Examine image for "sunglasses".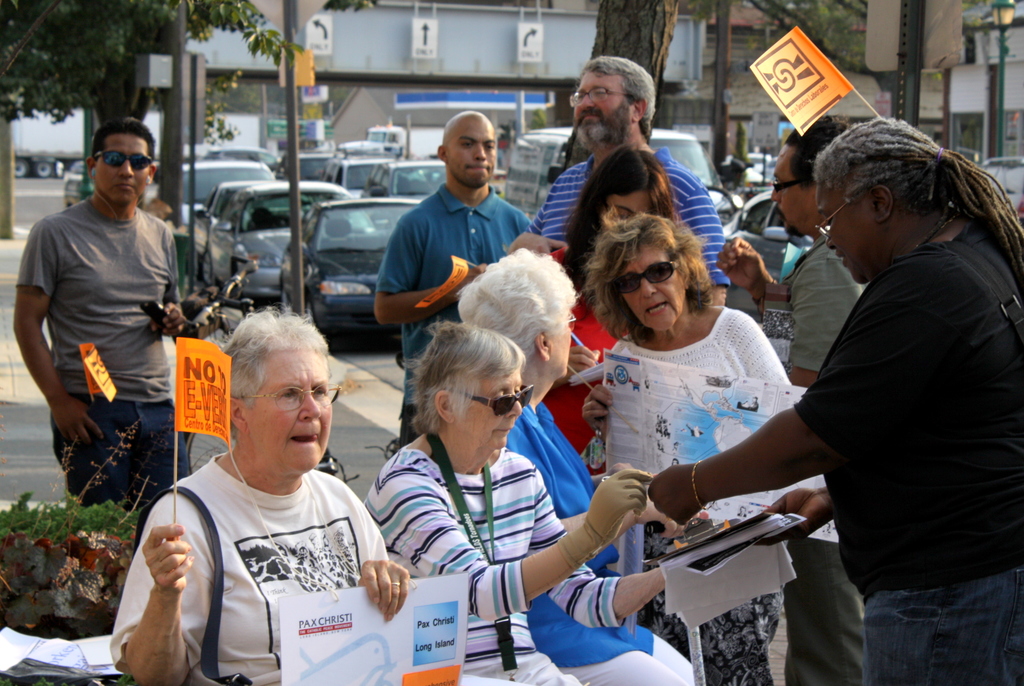
Examination result: box(451, 384, 532, 414).
